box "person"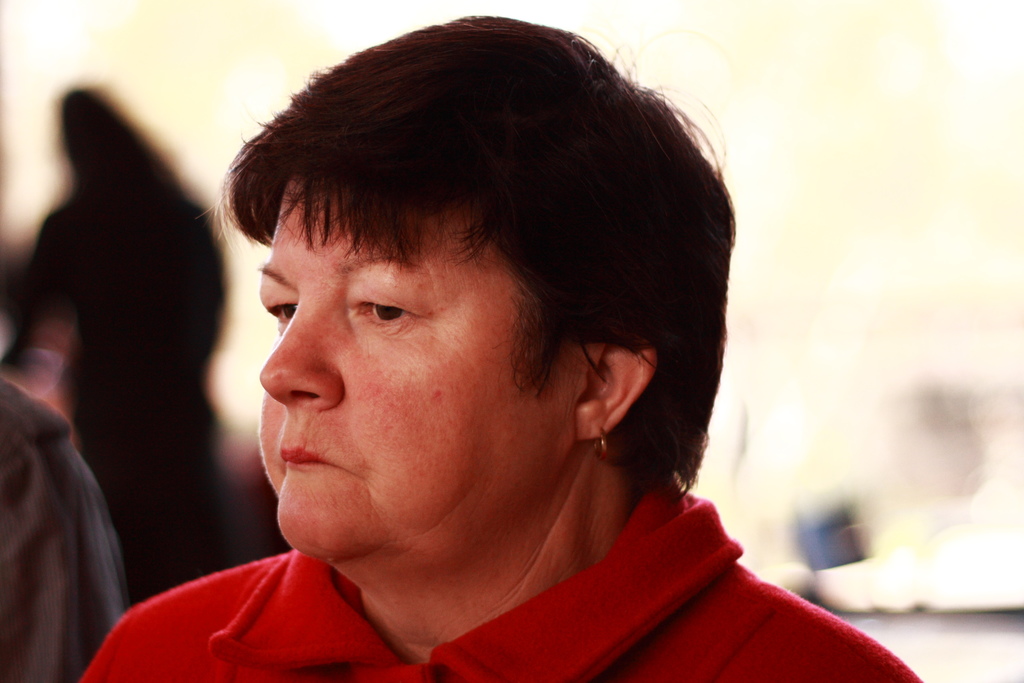
locate(18, 83, 228, 600)
